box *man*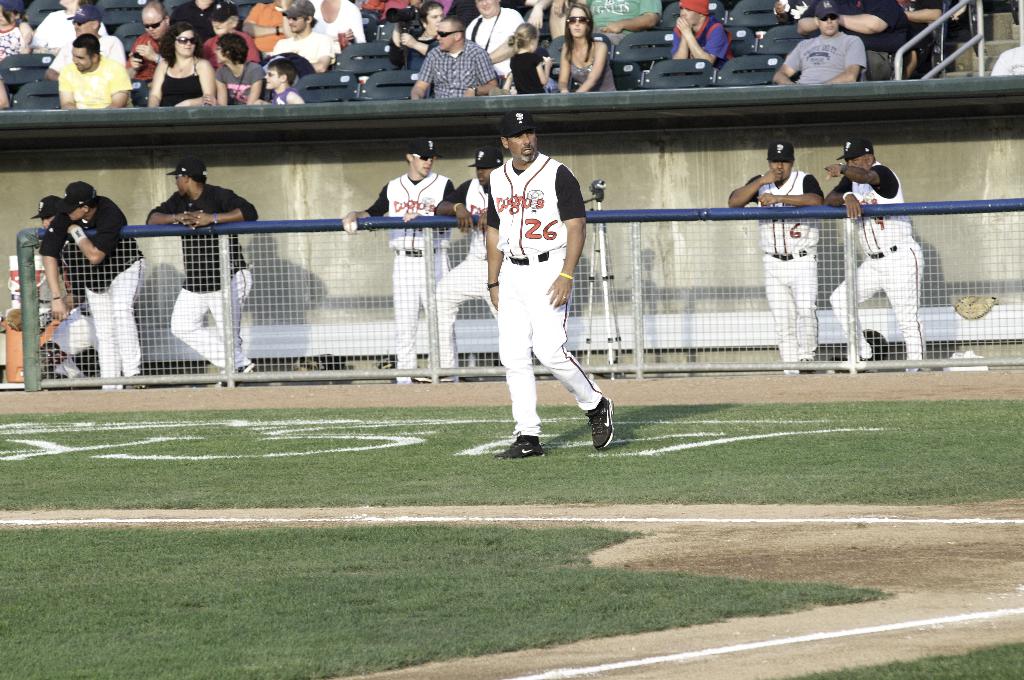
248, 0, 303, 66
